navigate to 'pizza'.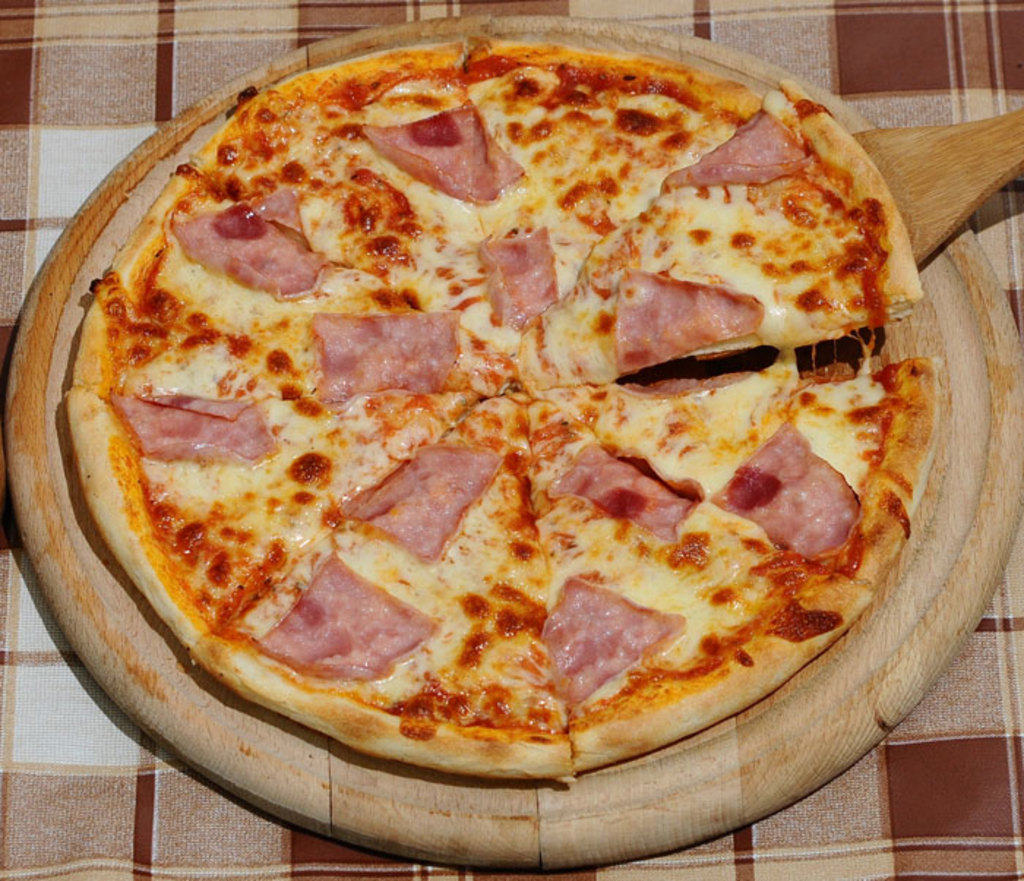
Navigation target: bbox=[39, 26, 974, 811].
